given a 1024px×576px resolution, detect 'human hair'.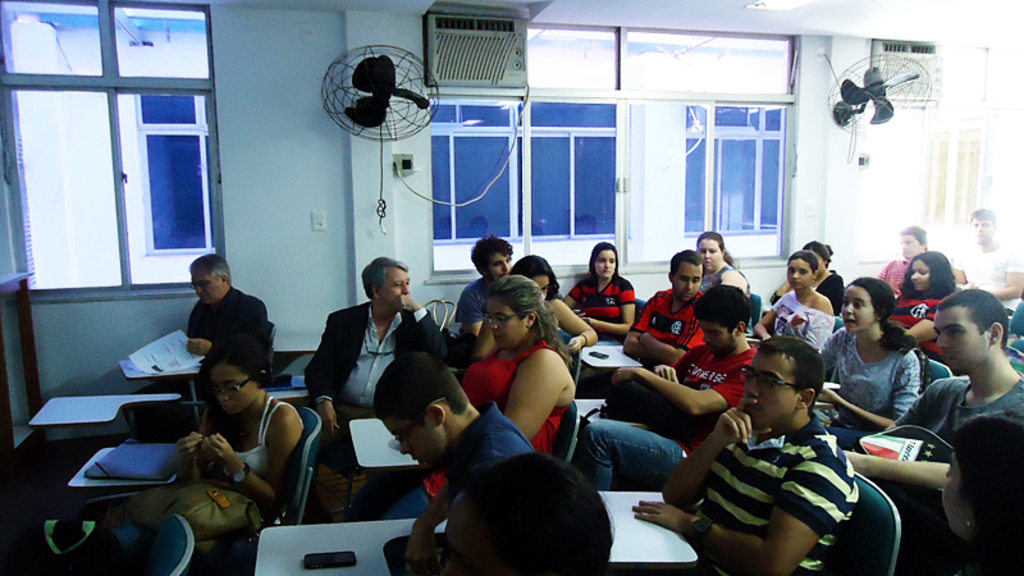
bbox(902, 251, 961, 298).
